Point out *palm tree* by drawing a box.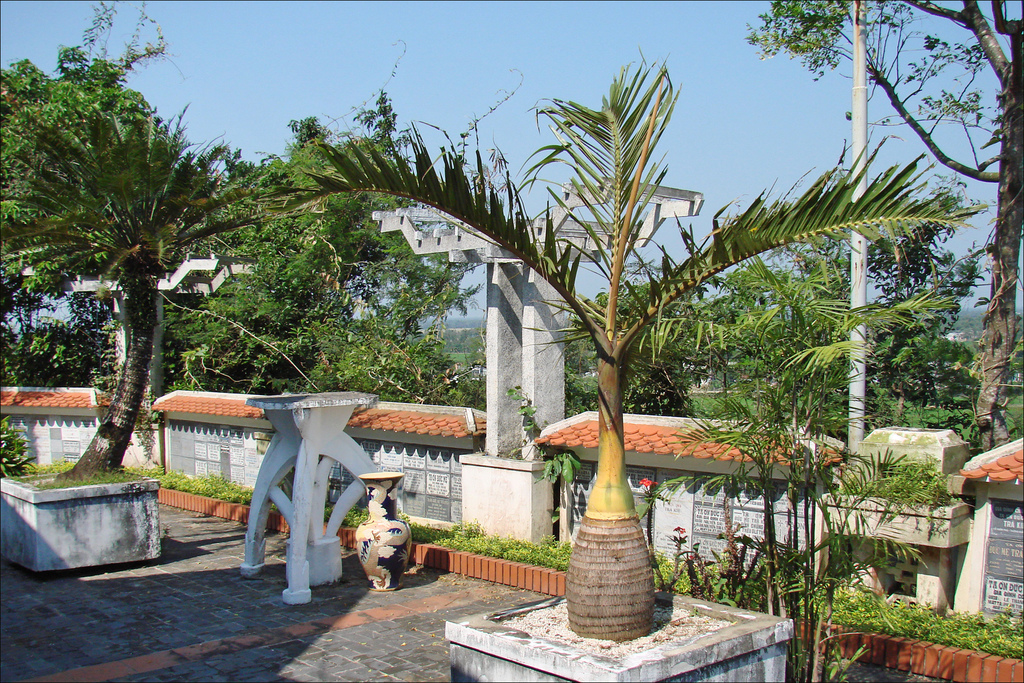
crop(0, 112, 261, 483).
